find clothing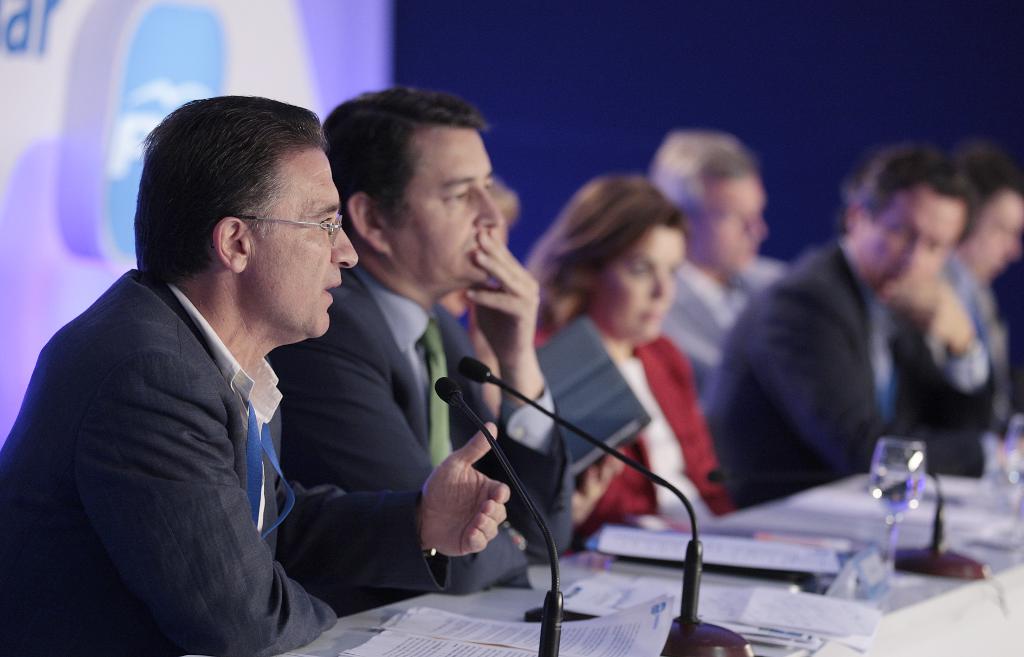
<box>708,248,975,509</box>
